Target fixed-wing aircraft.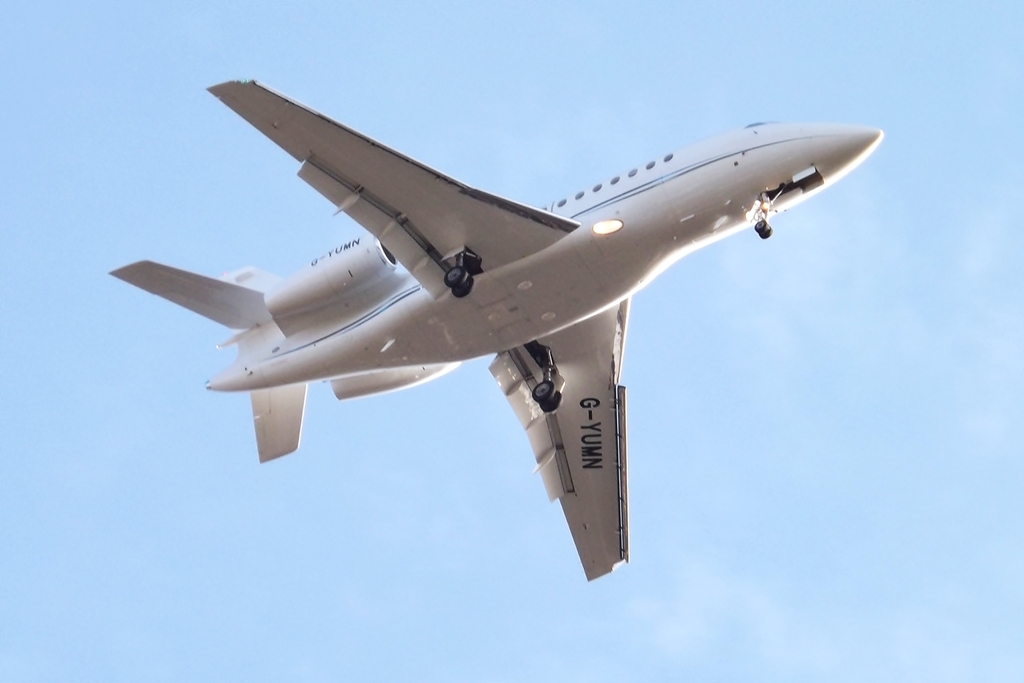
Target region: {"x1": 106, "y1": 76, "x2": 886, "y2": 582}.
